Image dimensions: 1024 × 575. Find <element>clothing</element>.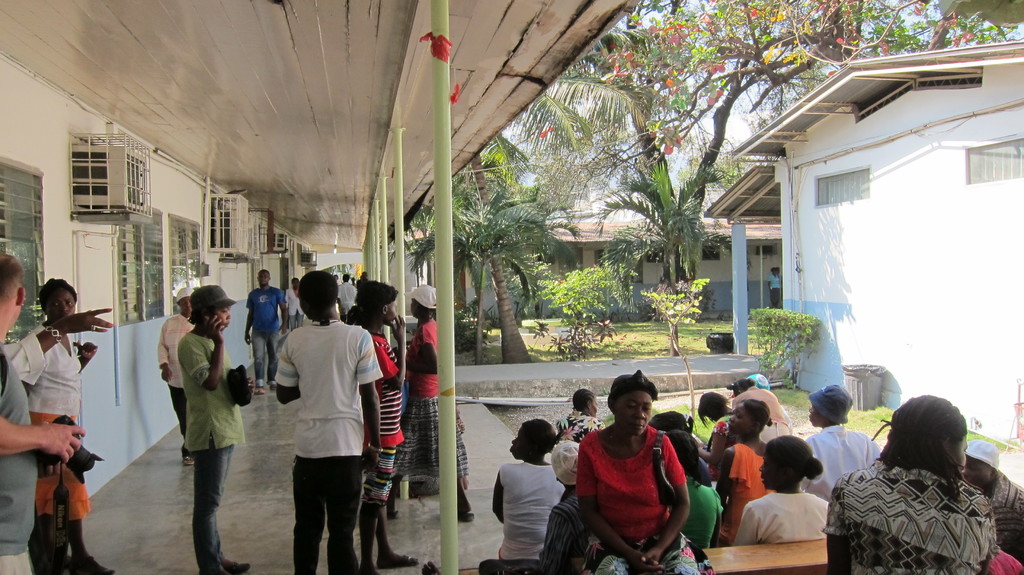
bbox=(986, 469, 1023, 568).
